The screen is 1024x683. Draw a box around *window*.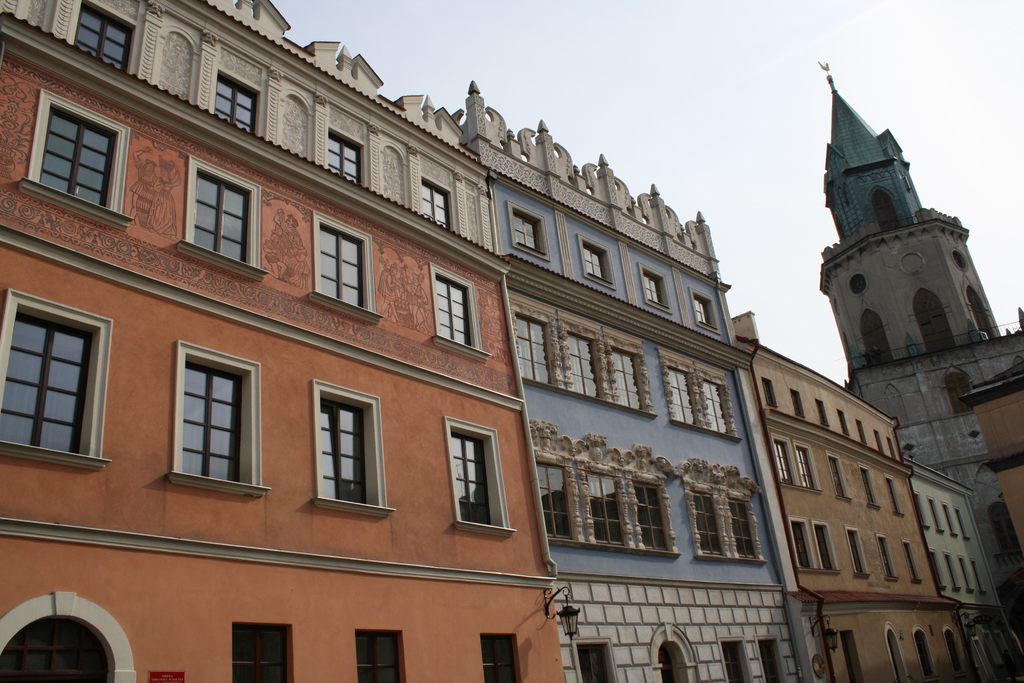
(left=970, top=557, right=986, bottom=596).
